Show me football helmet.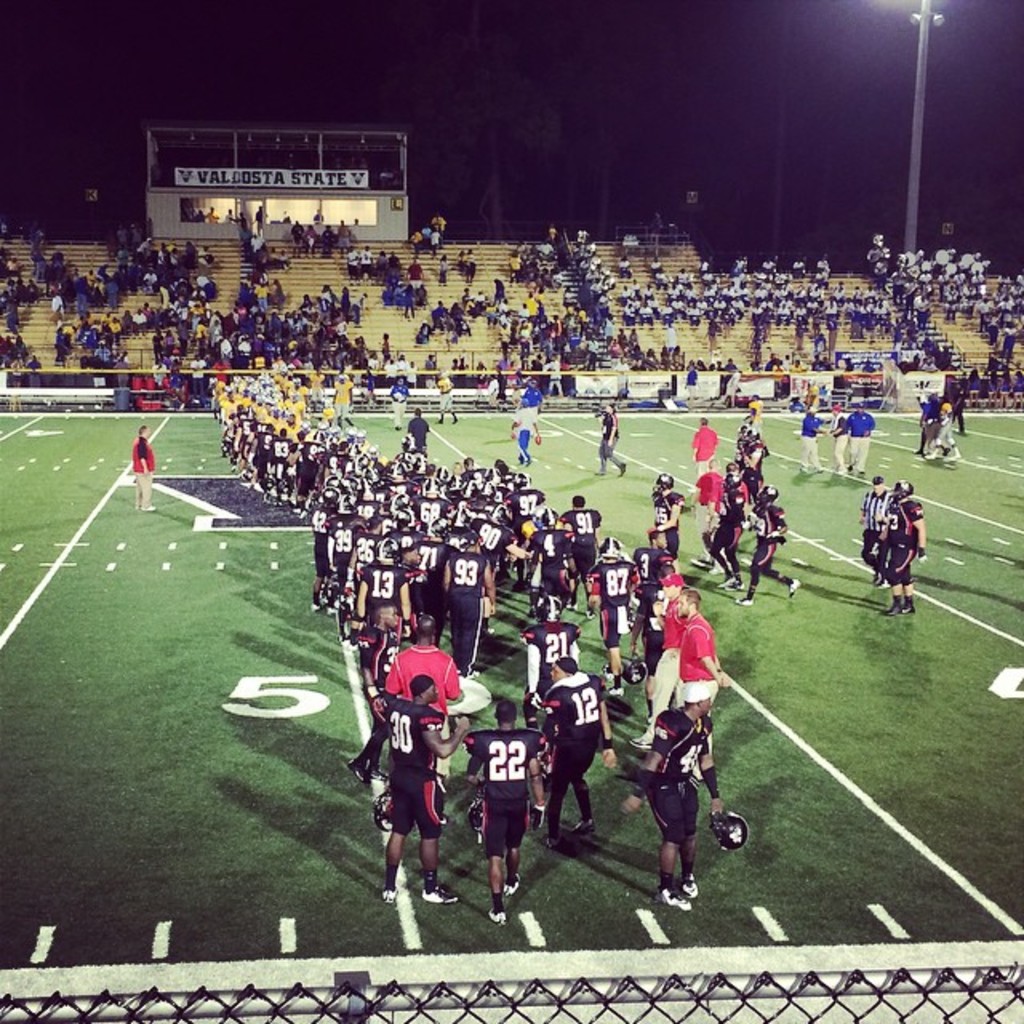
football helmet is here: box=[890, 475, 917, 506].
